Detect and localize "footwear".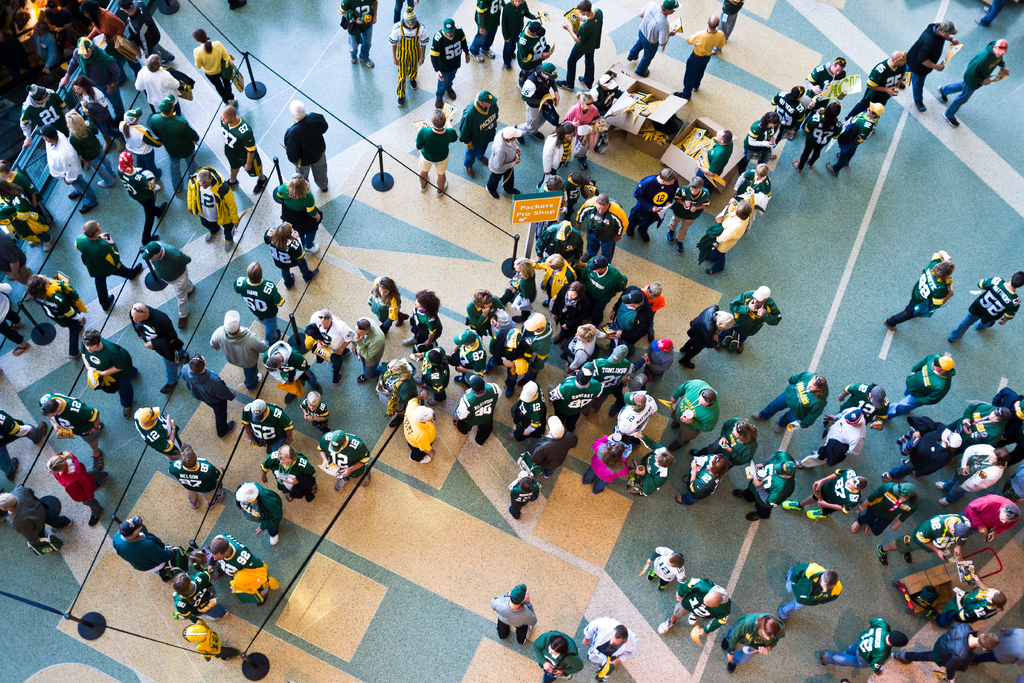
Localized at {"left": 516, "top": 377, "right": 524, "bottom": 388}.
